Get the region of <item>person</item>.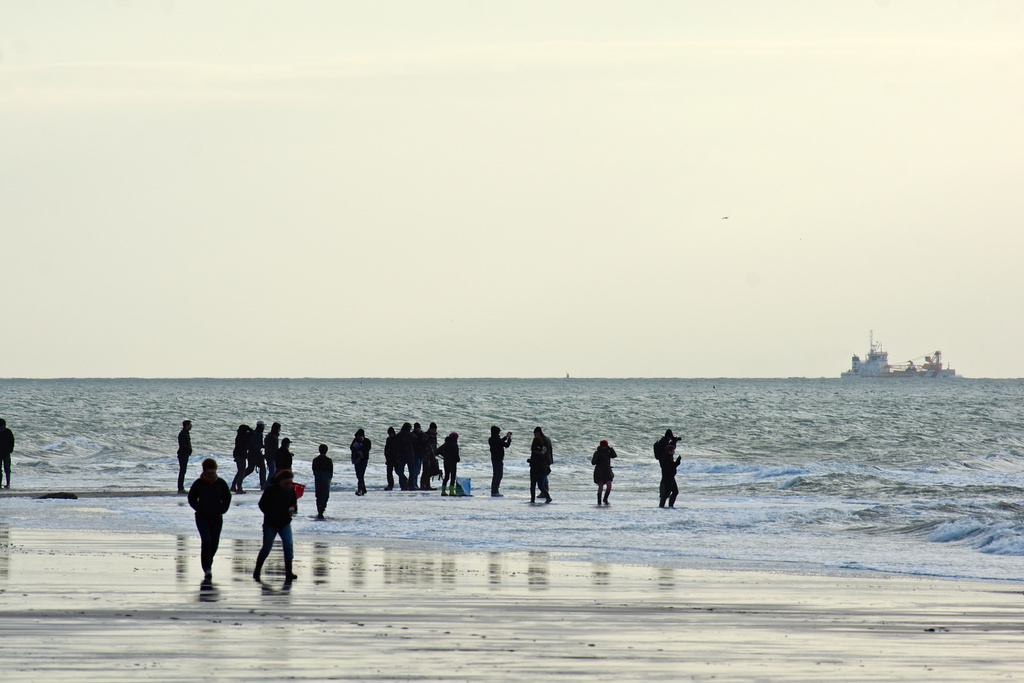
rect(254, 452, 298, 582).
